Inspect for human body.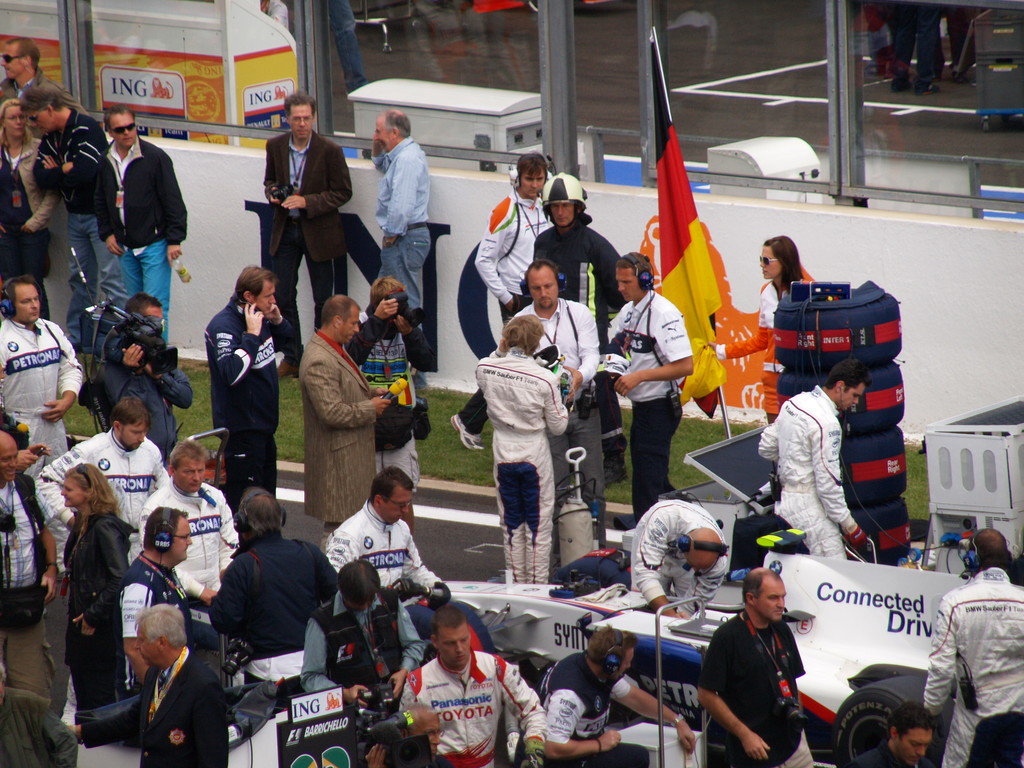
Inspection: detection(370, 106, 431, 393).
